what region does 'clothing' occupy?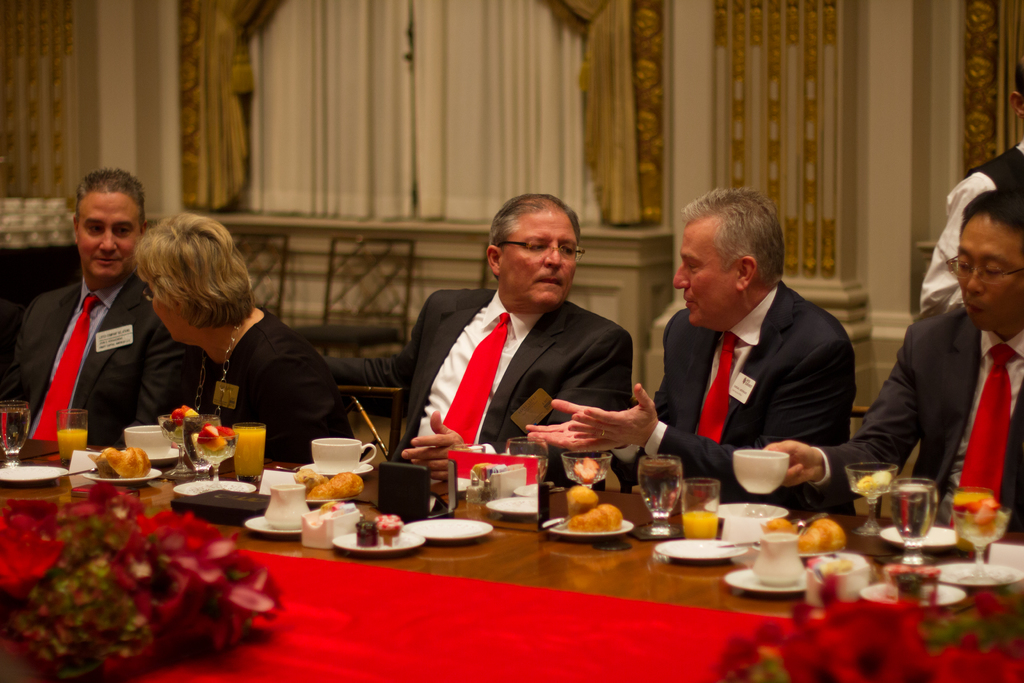
locate(916, 136, 1023, 316).
